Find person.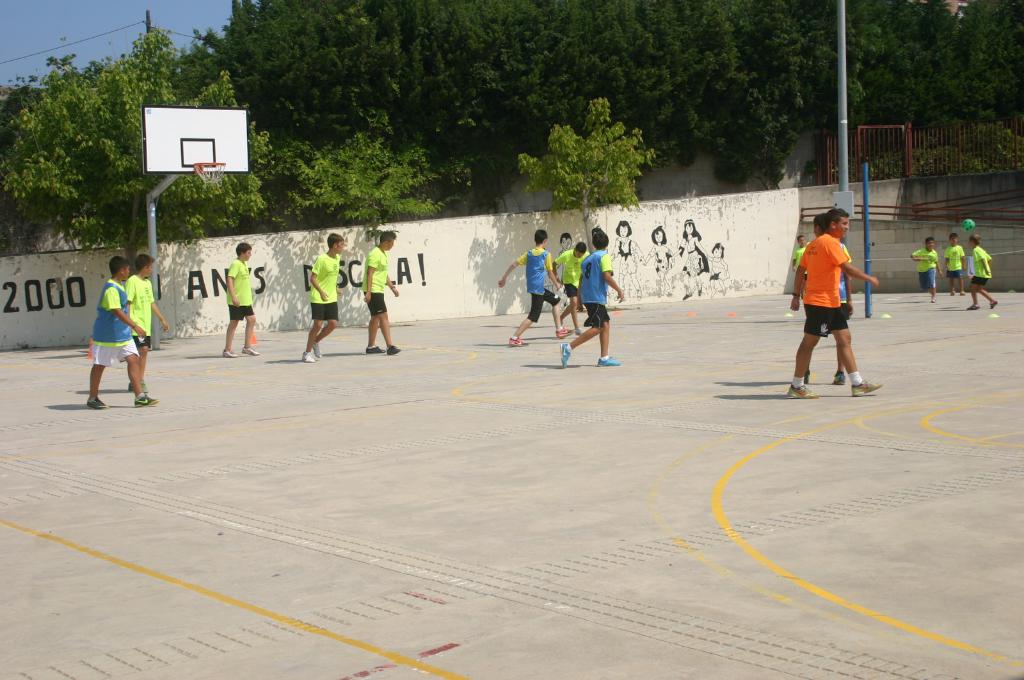
box(125, 263, 168, 390).
